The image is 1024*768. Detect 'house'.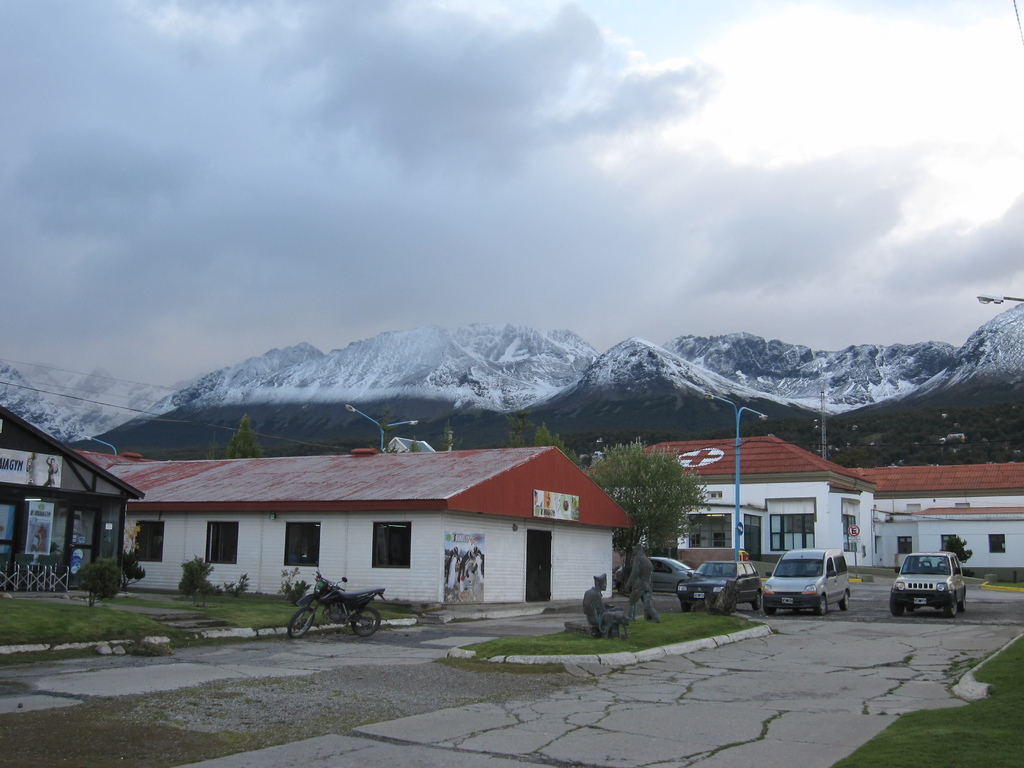
Detection: Rect(102, 431, 651, 622).
